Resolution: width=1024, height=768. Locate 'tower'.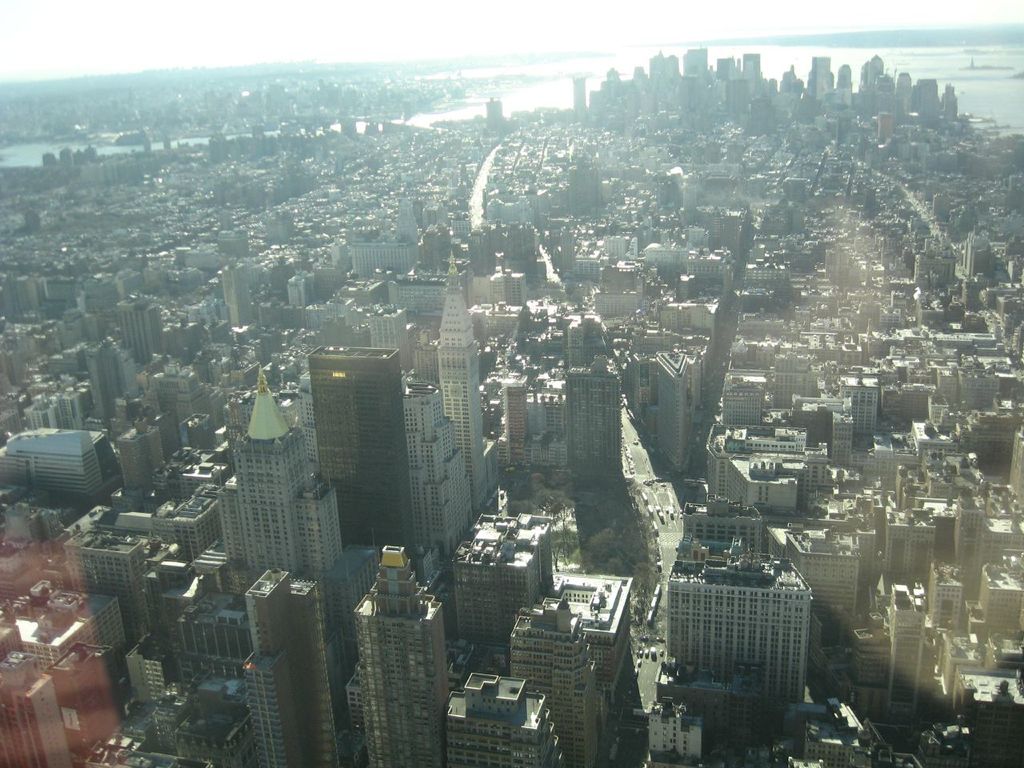
BBox(243, 562, 343, 767).
